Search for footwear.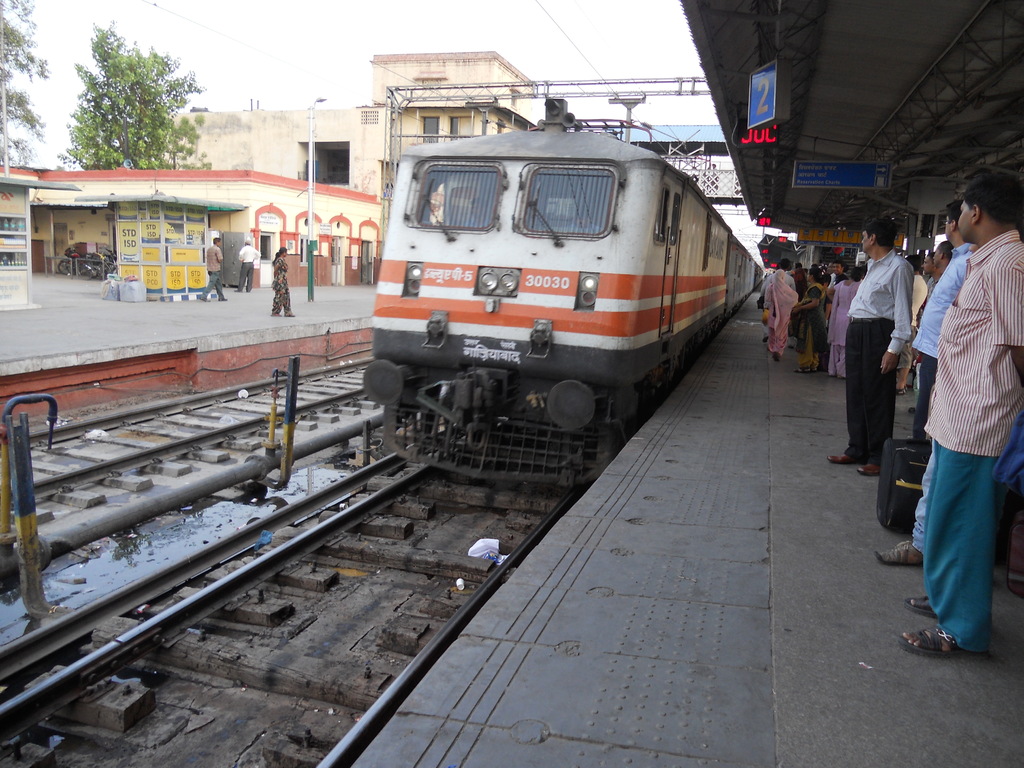
Found at {"left": 820, "top": 455, "right": 852, "bottom": 466}.
